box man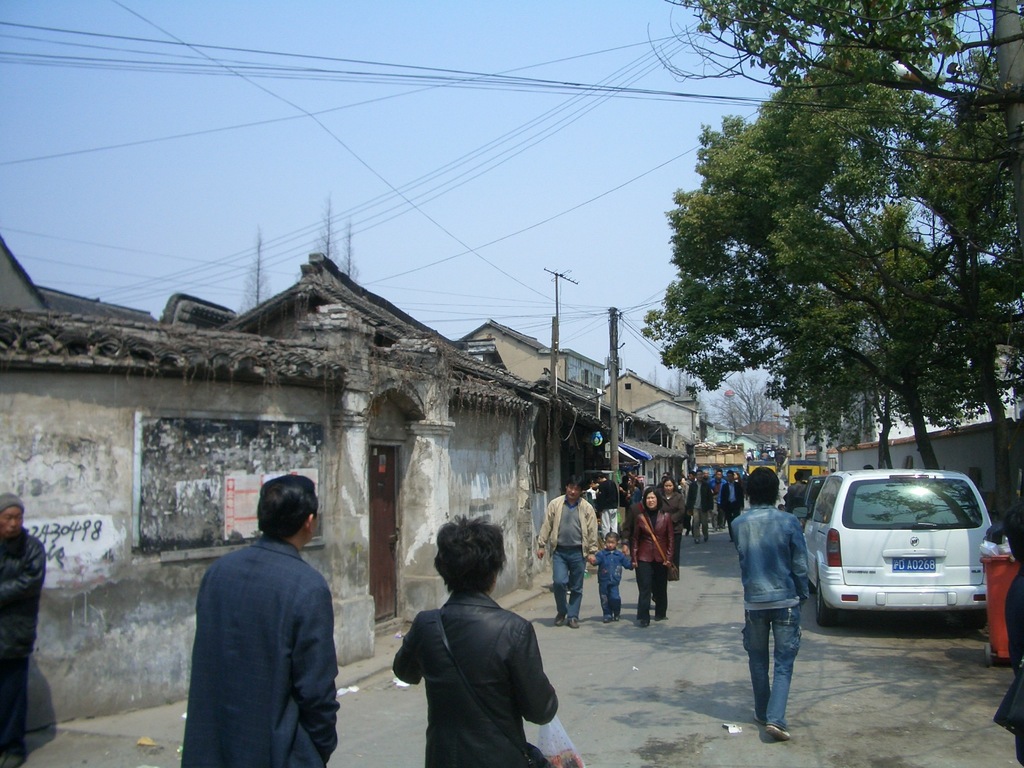
532,475,601,630
